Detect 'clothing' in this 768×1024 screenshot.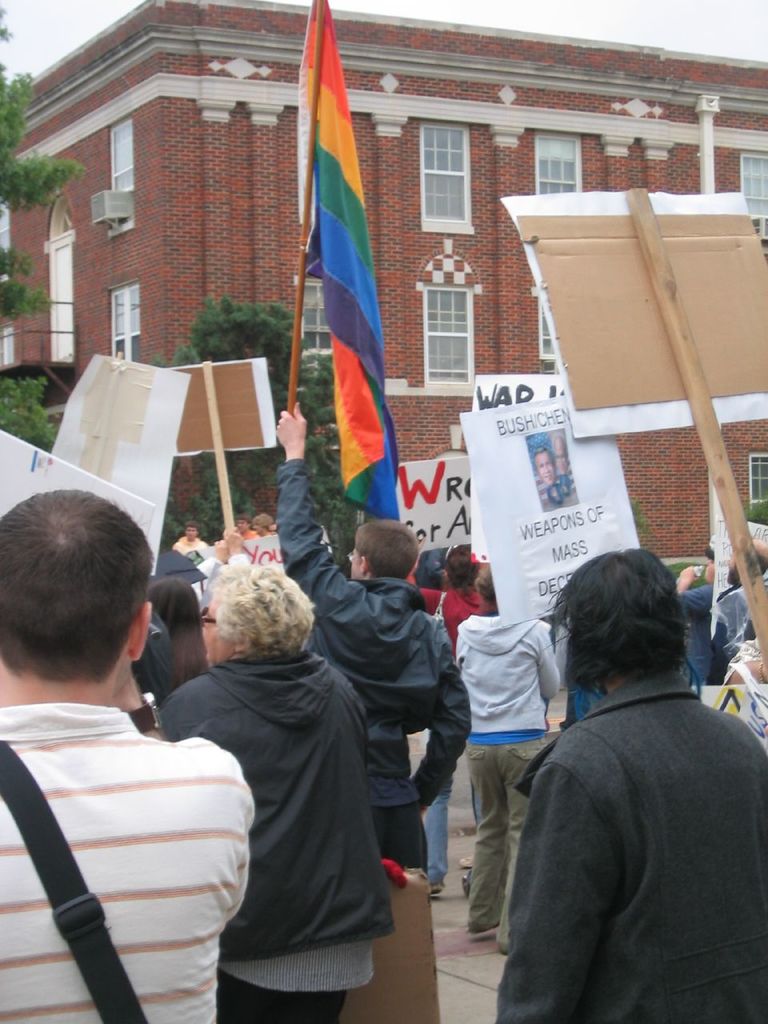
Detection: box(418, 548, 441, 592).
